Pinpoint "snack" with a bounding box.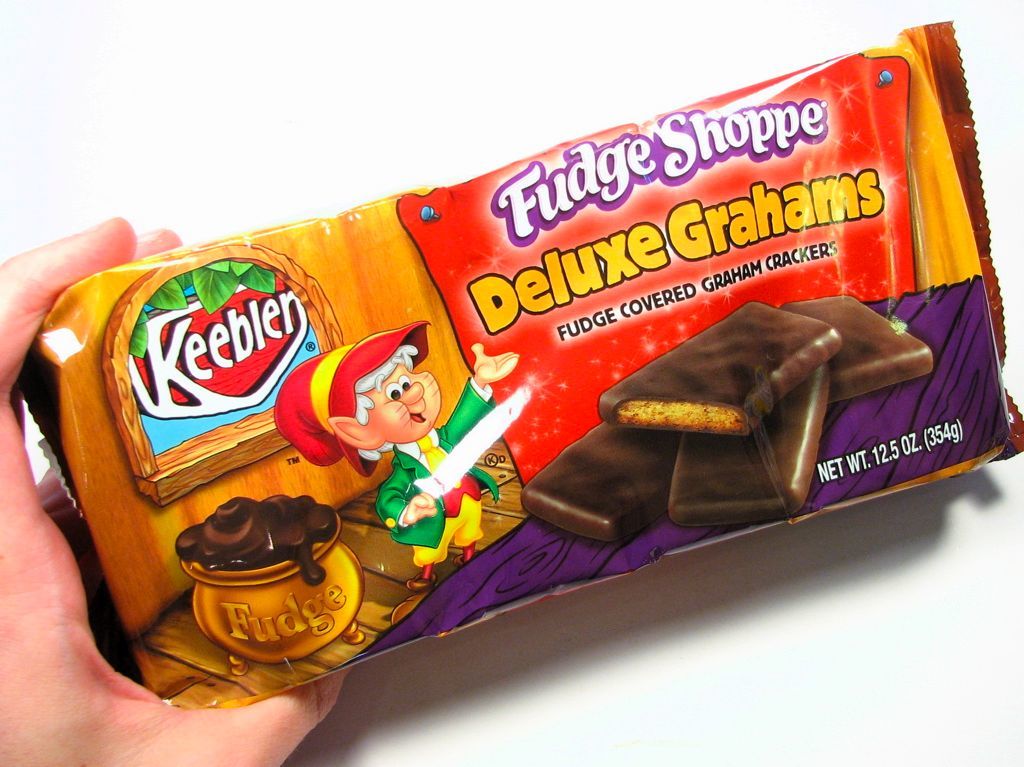
[768, 281, 946, 410].
